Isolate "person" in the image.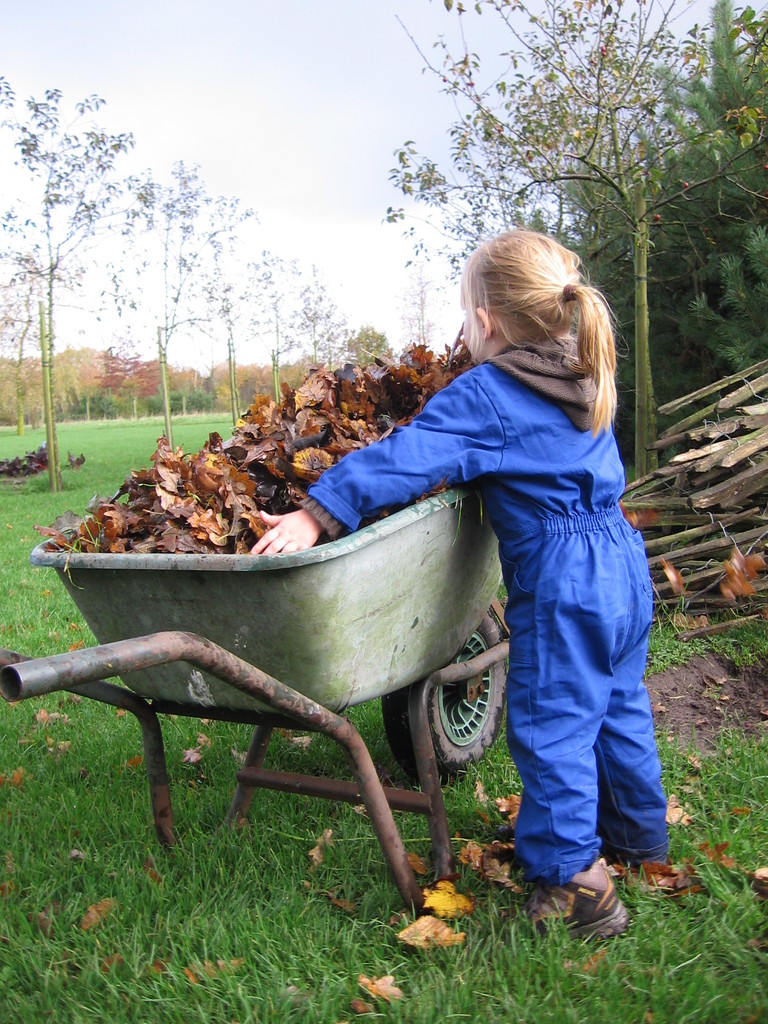
Isolated region: [x1=336, y1=168, x2=652, y2=902].
